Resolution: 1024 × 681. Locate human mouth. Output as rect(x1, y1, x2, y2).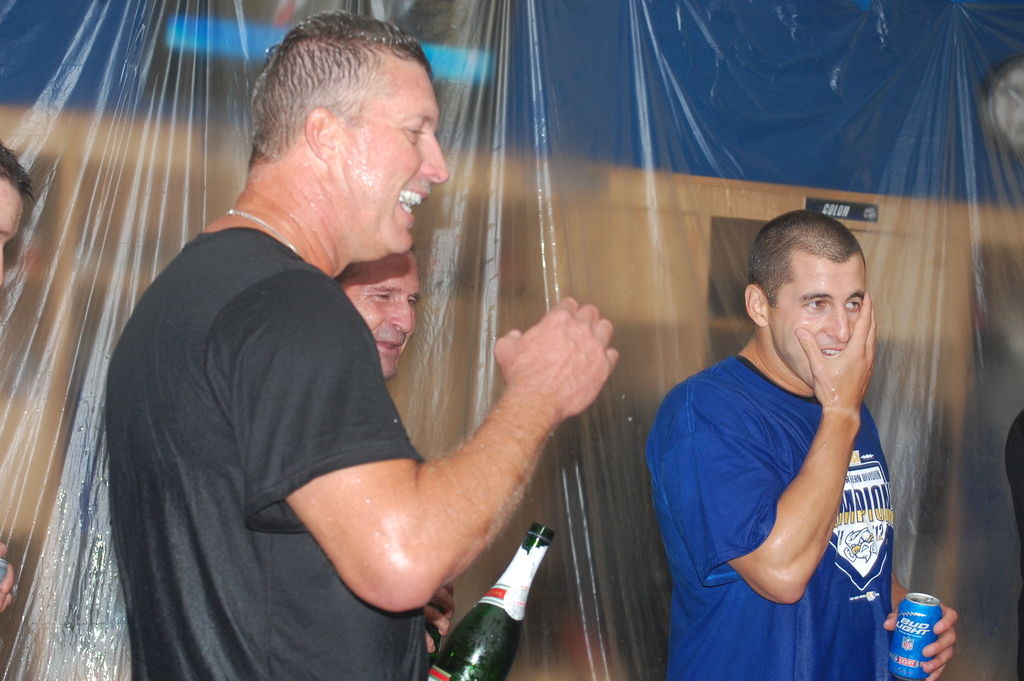
rect(392, 185, 434, 227).
